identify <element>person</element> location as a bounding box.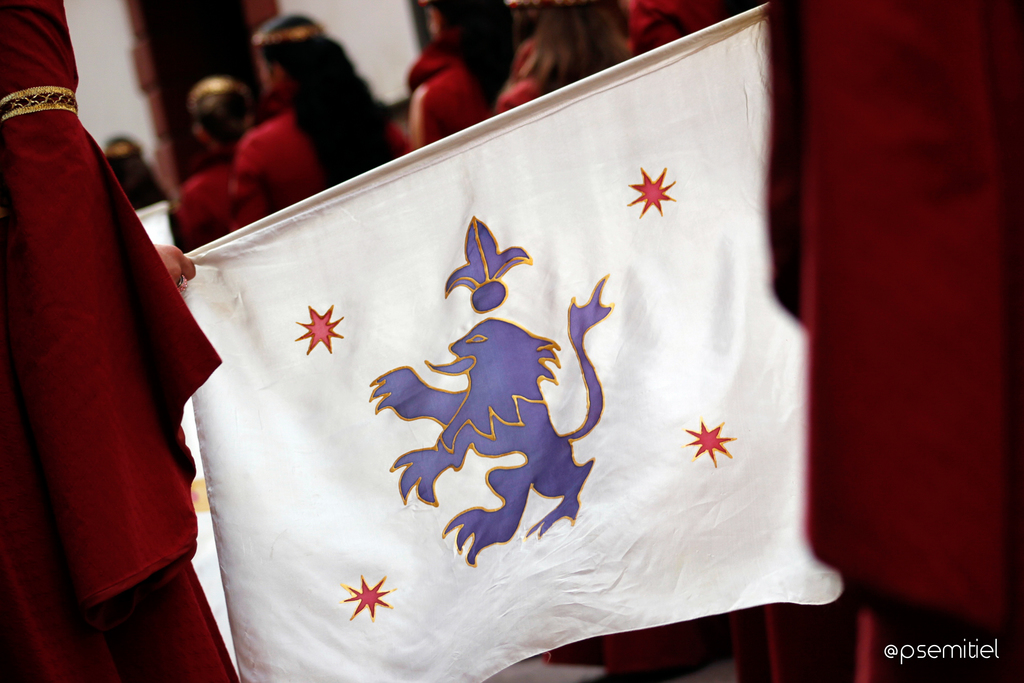
x1=100, y1=133, x2=182, y2=218.
